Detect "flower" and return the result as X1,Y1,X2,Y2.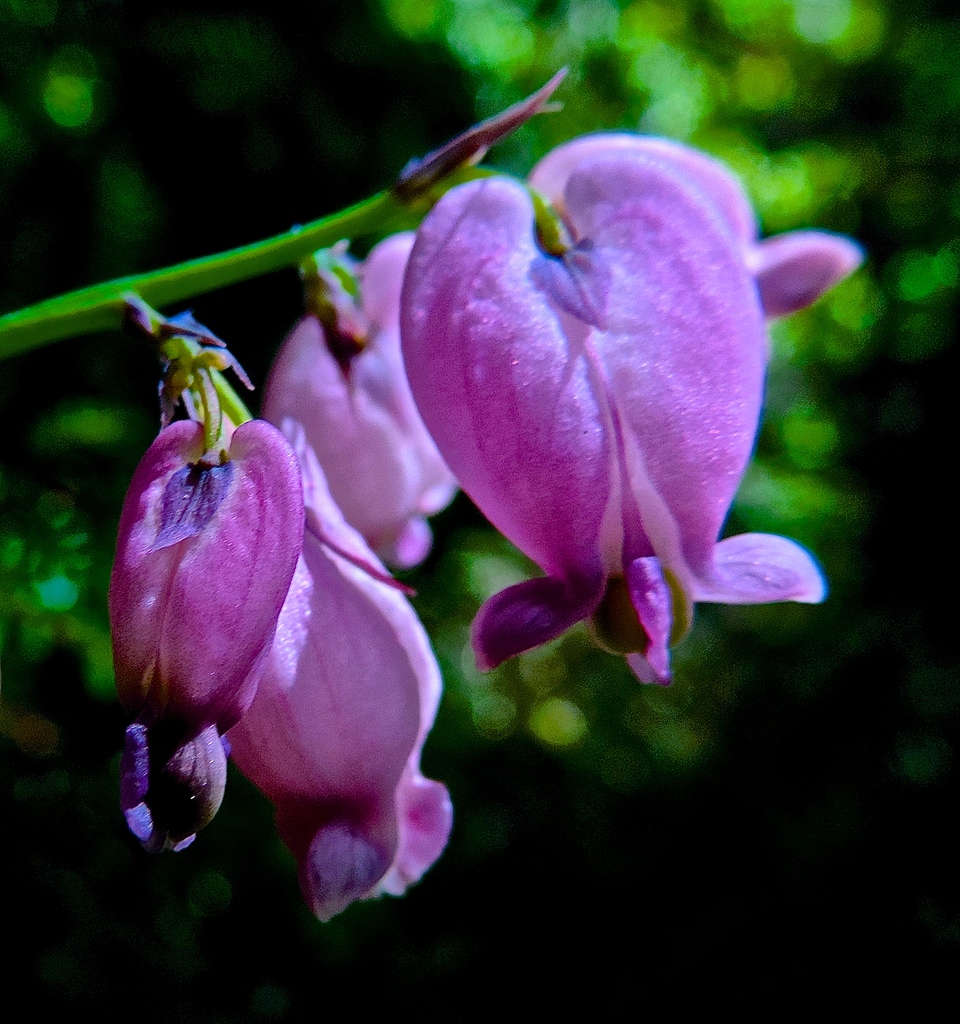
112,415,296,856.
